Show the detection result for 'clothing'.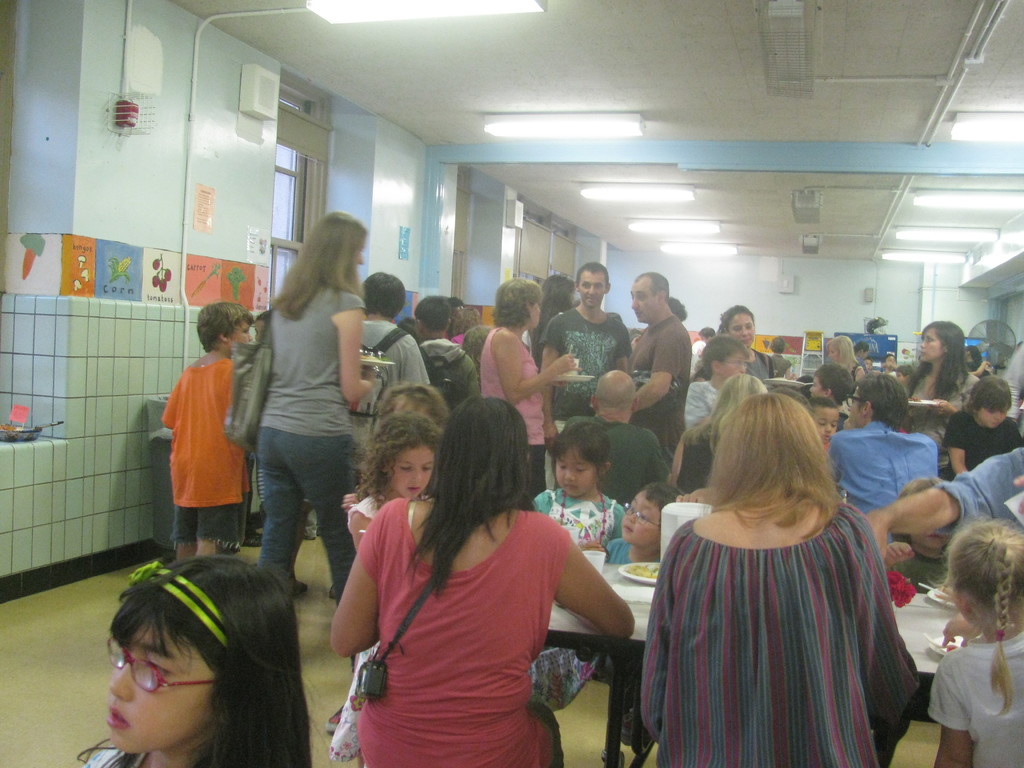
922/633/1023/767.
